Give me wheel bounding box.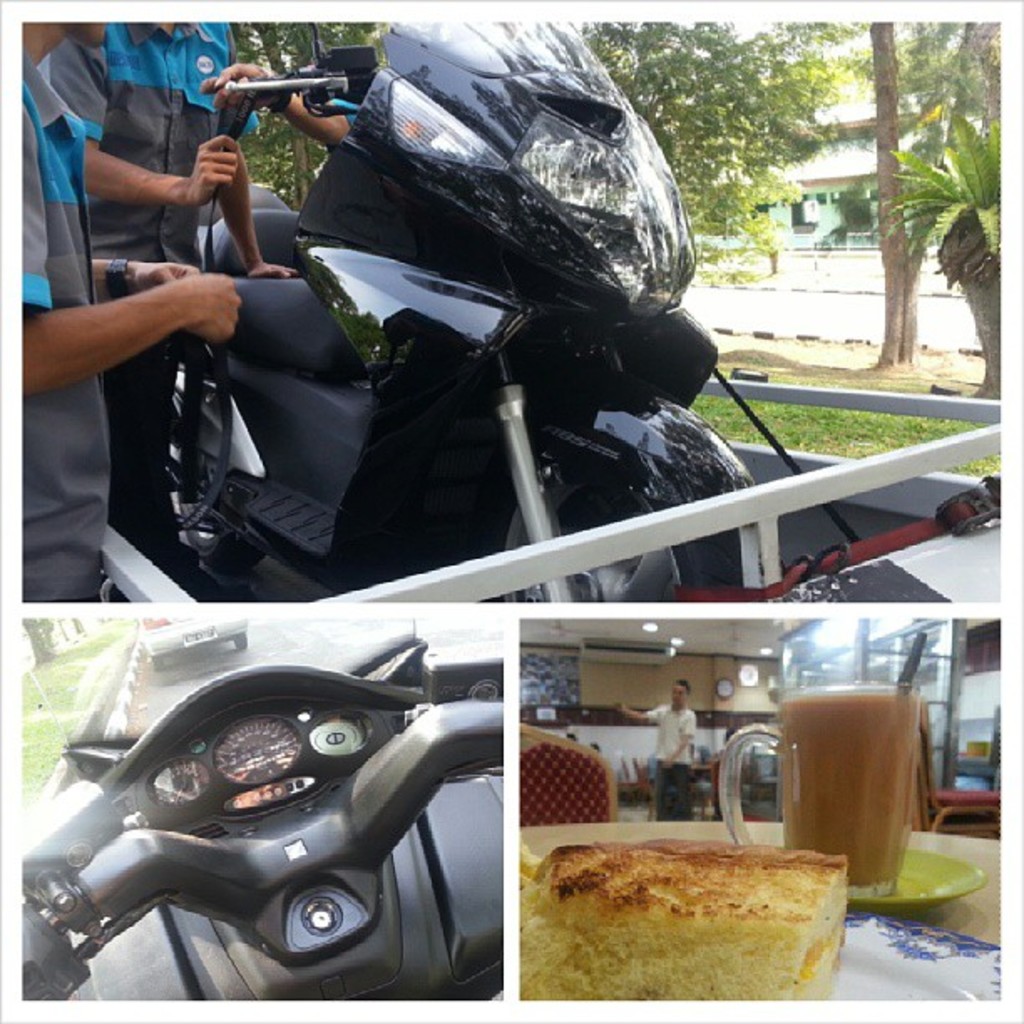
{"x1": 234, "y1": 632, "x2": 248, "y2": 648}.
